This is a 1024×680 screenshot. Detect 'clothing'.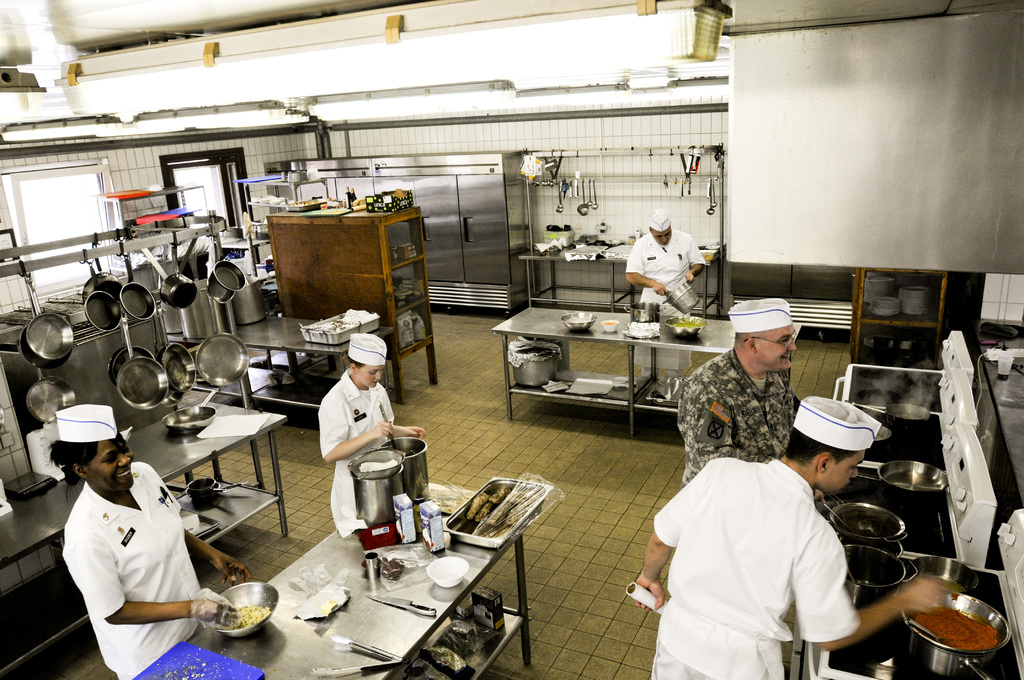
(794, 395, 879, 449).
